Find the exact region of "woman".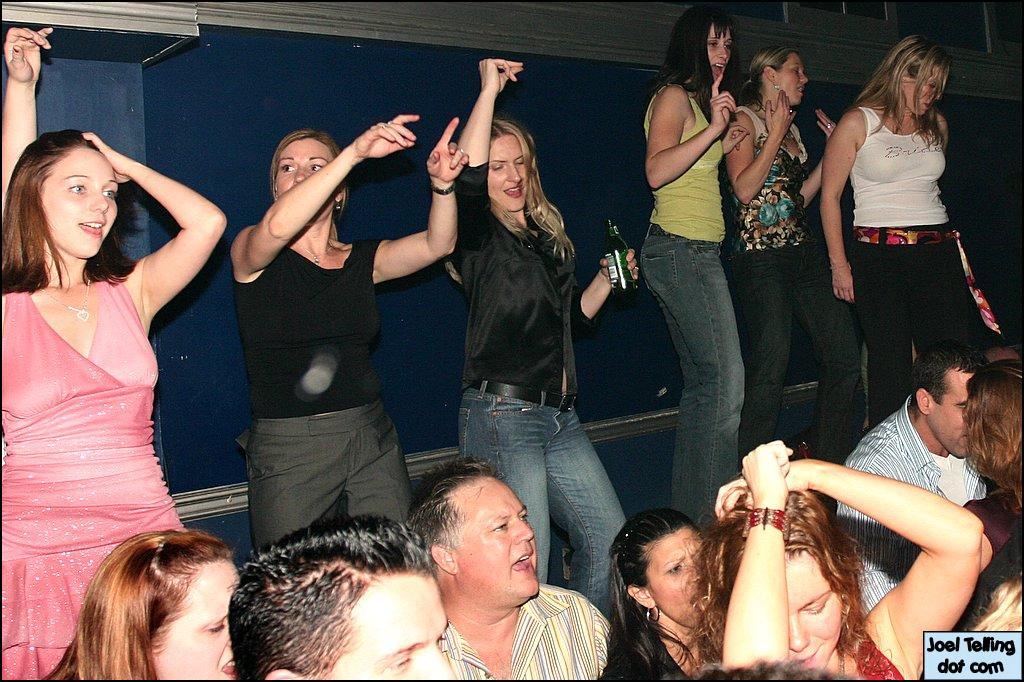
Exact region: pyautogui.locateOnScreen(443, 58, 624, 616).
